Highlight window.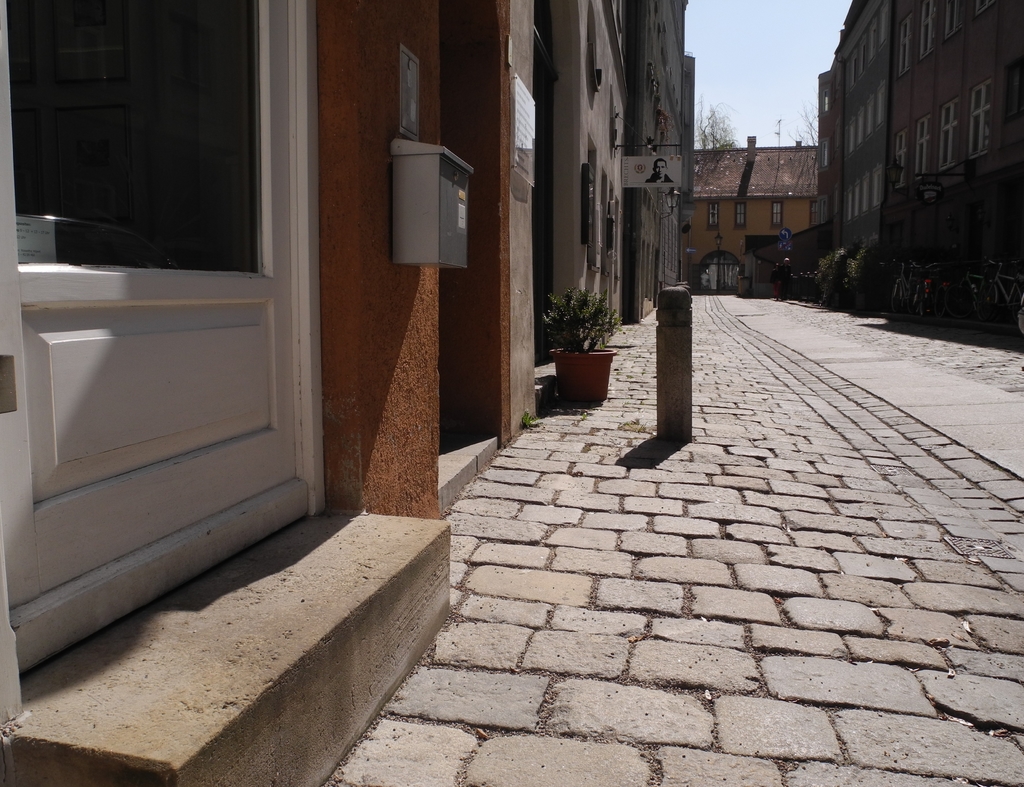
Highlighted region: bbox(961, 79, 991, 159).
